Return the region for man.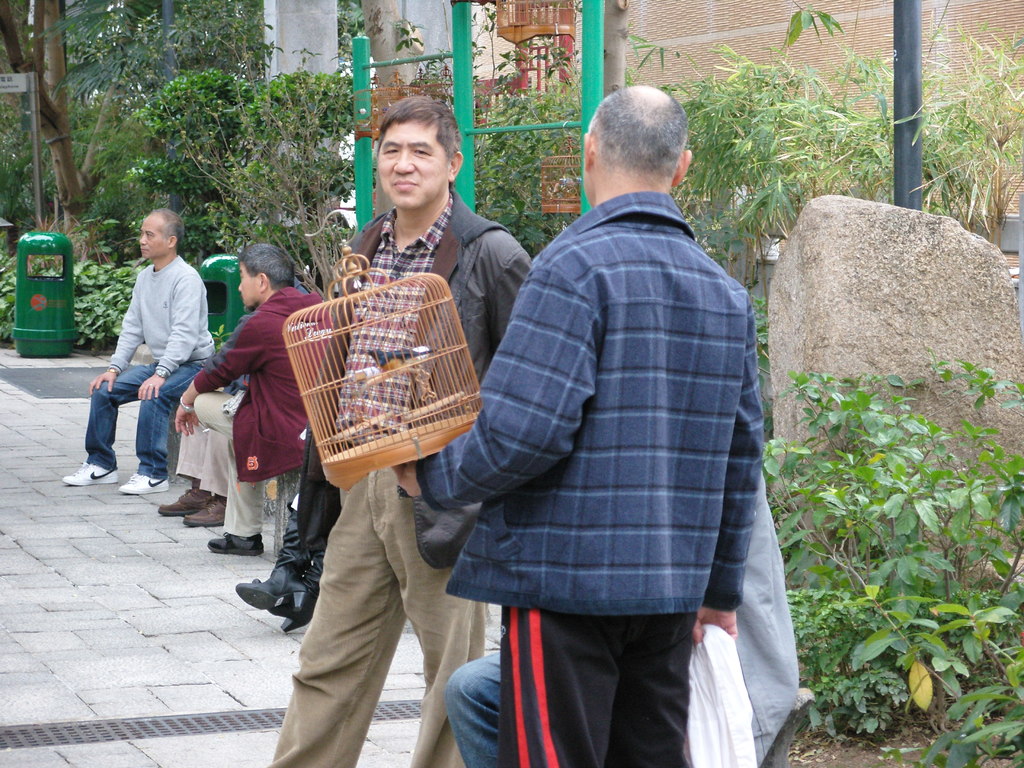
crop(175, 243, 327, 556).
